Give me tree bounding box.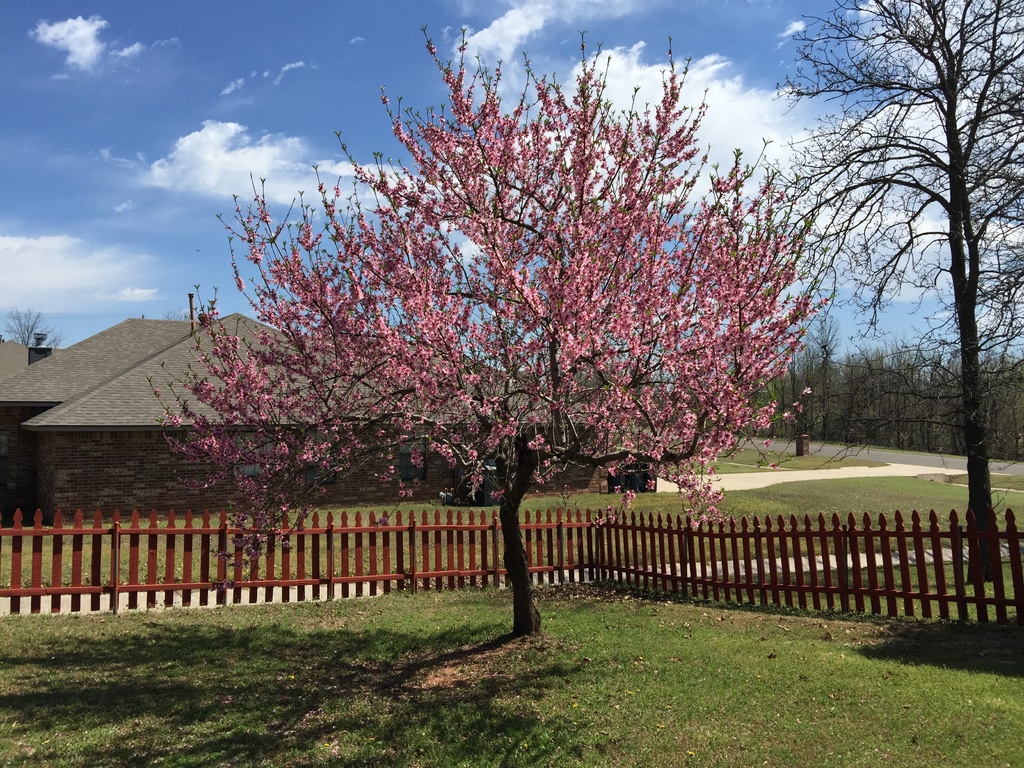
rect(103, 12, 858, 632).
